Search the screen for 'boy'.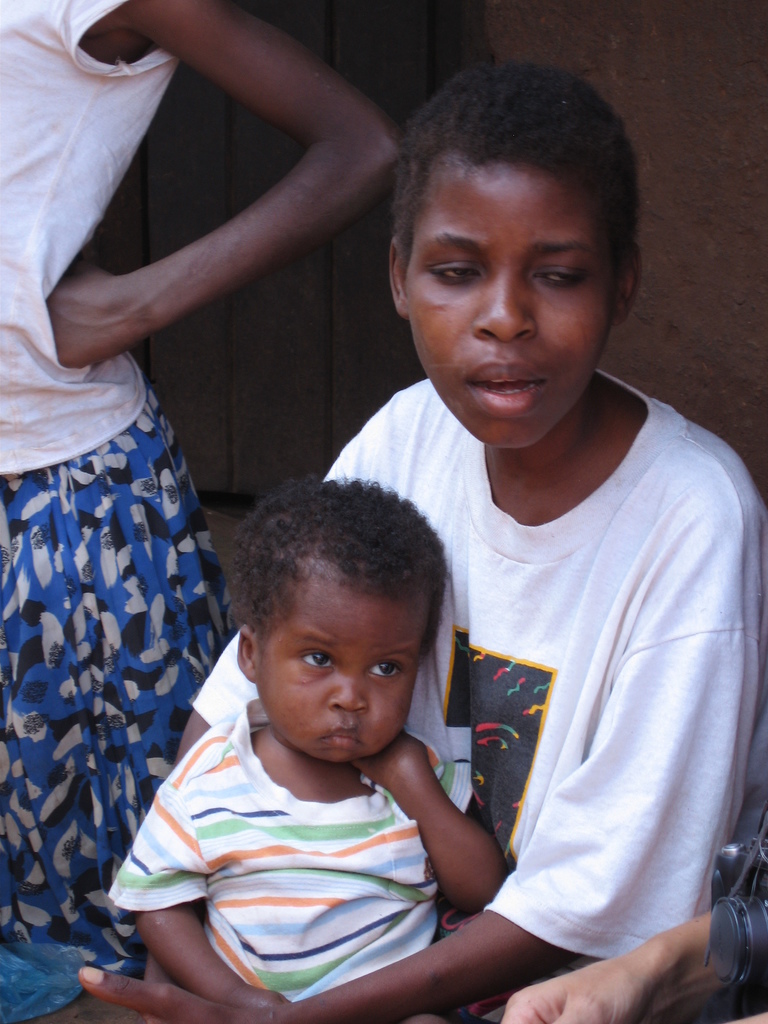
Found at <bbox>93, 481, 507, 1023</bbox>.
